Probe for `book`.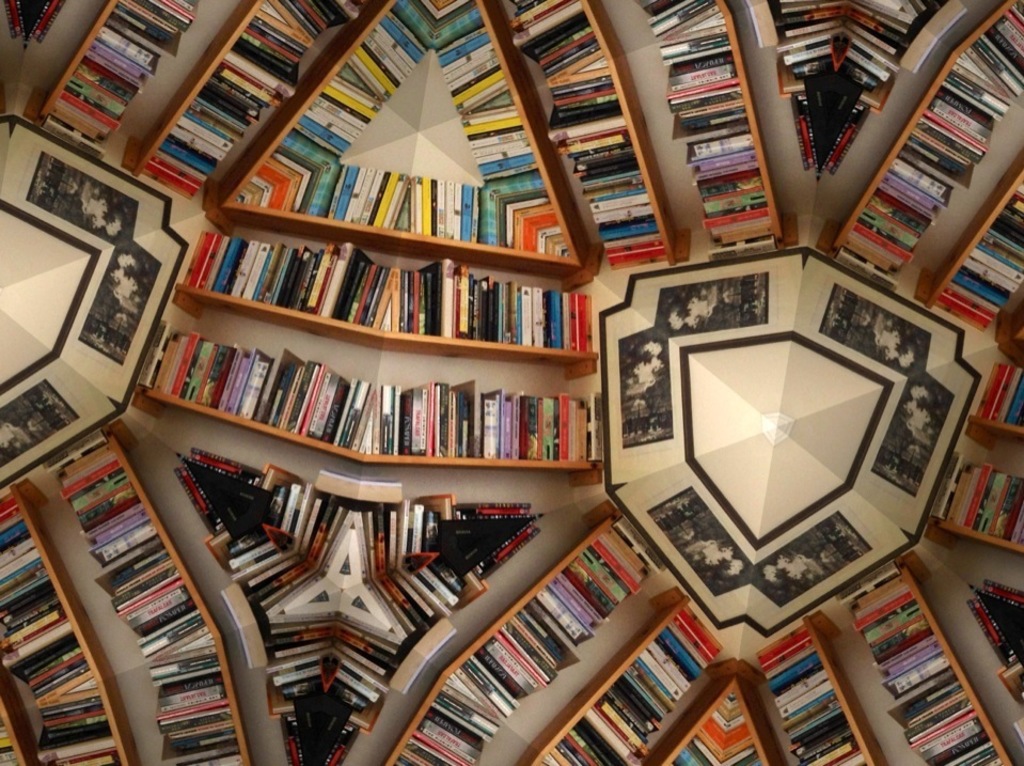
Probe result: rect(661, 32, 728, 52).
